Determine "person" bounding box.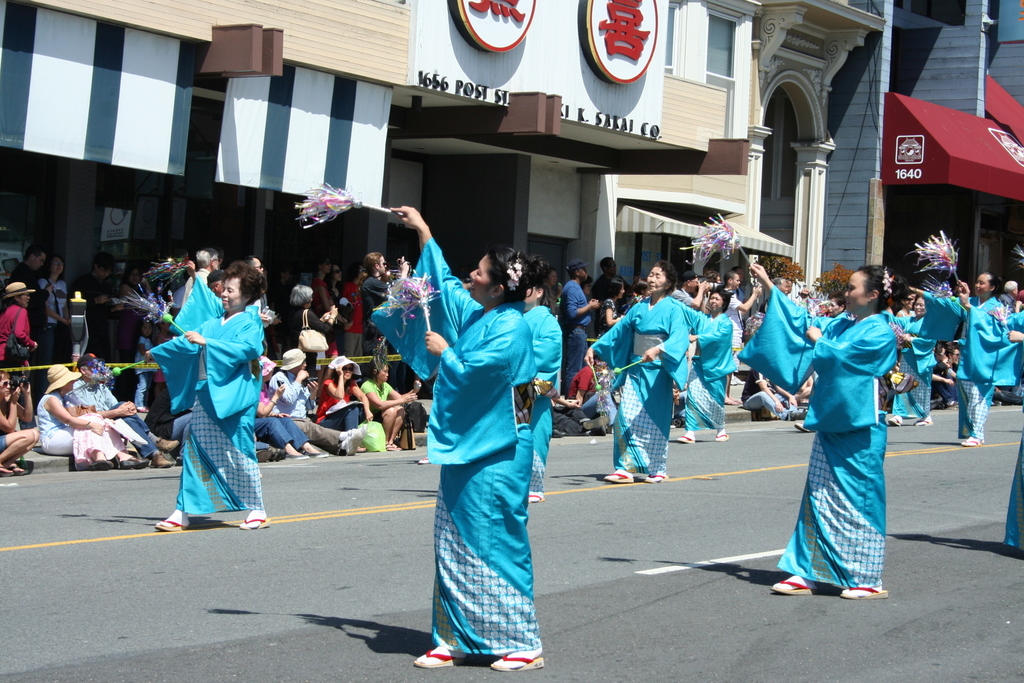
Determined: (10, 245, 68, 415).
